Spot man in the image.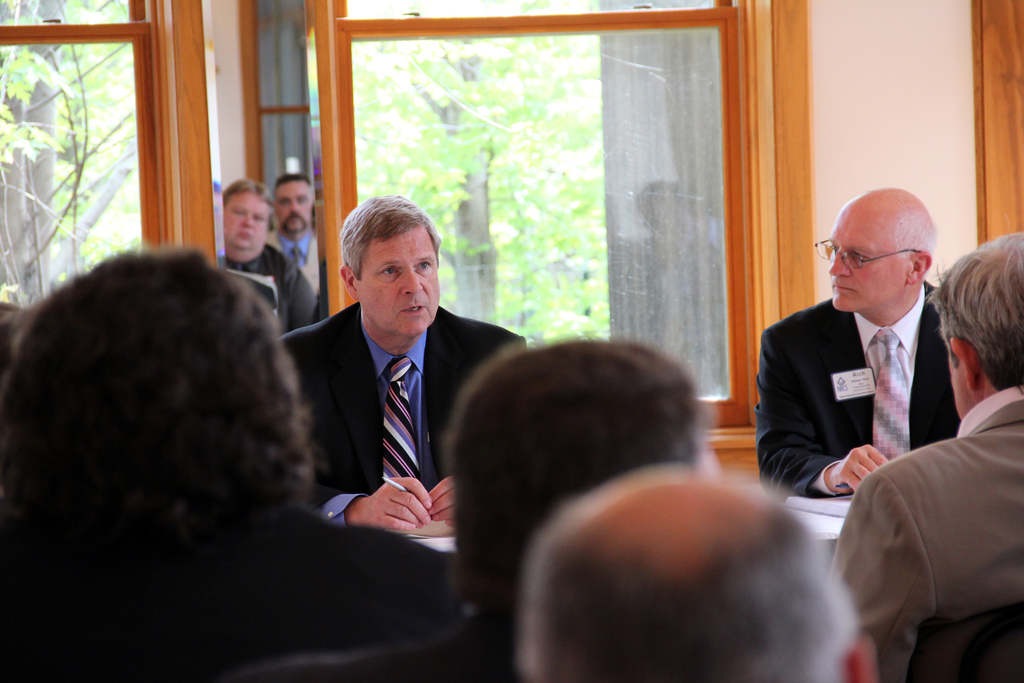
man found at box(749, 185, 973, 504).
